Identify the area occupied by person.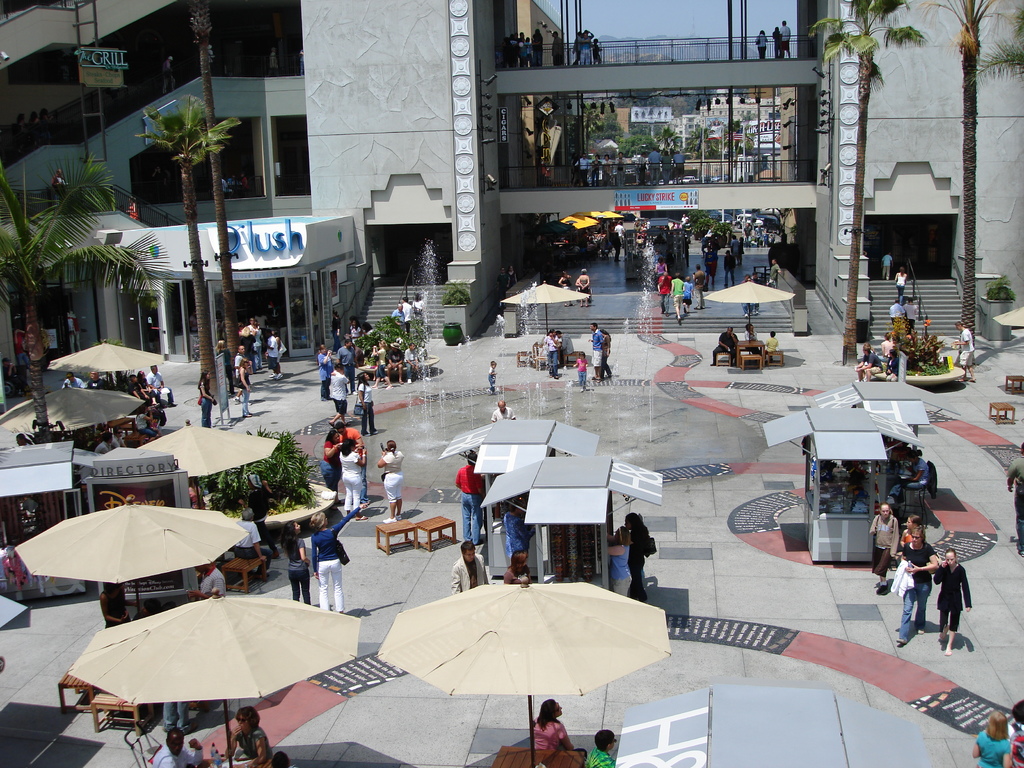
Area: [x1=975, y1=709, x2=1013, y2=767].
